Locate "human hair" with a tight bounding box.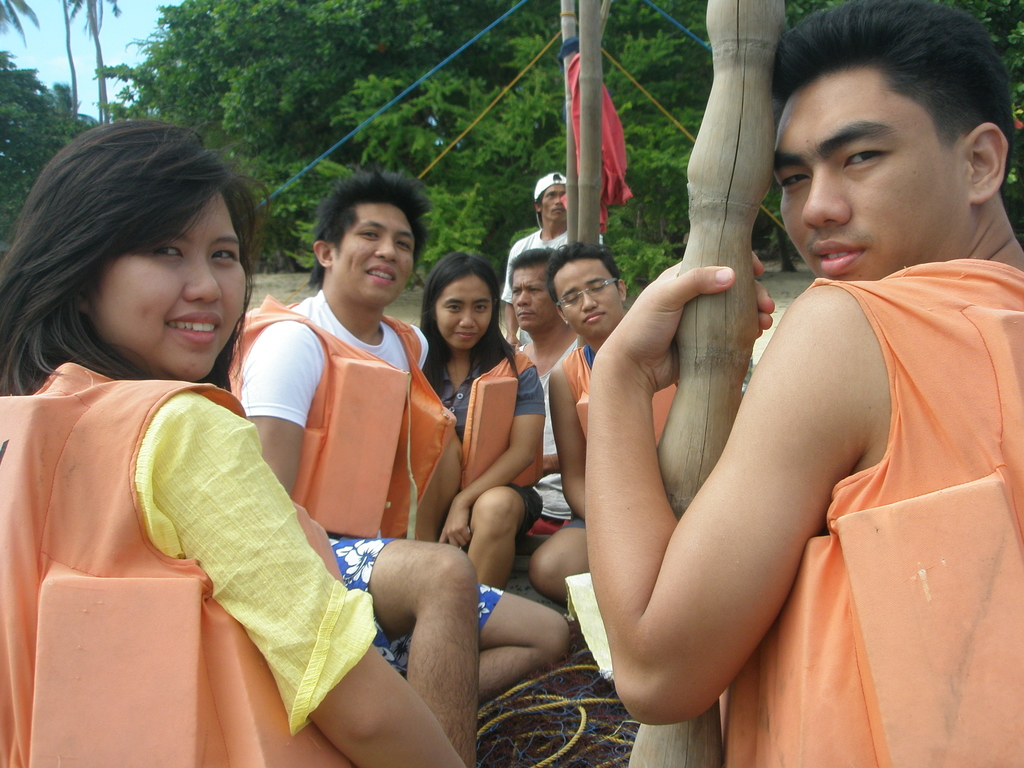
l=778, t=11, r=1011, b=161.
